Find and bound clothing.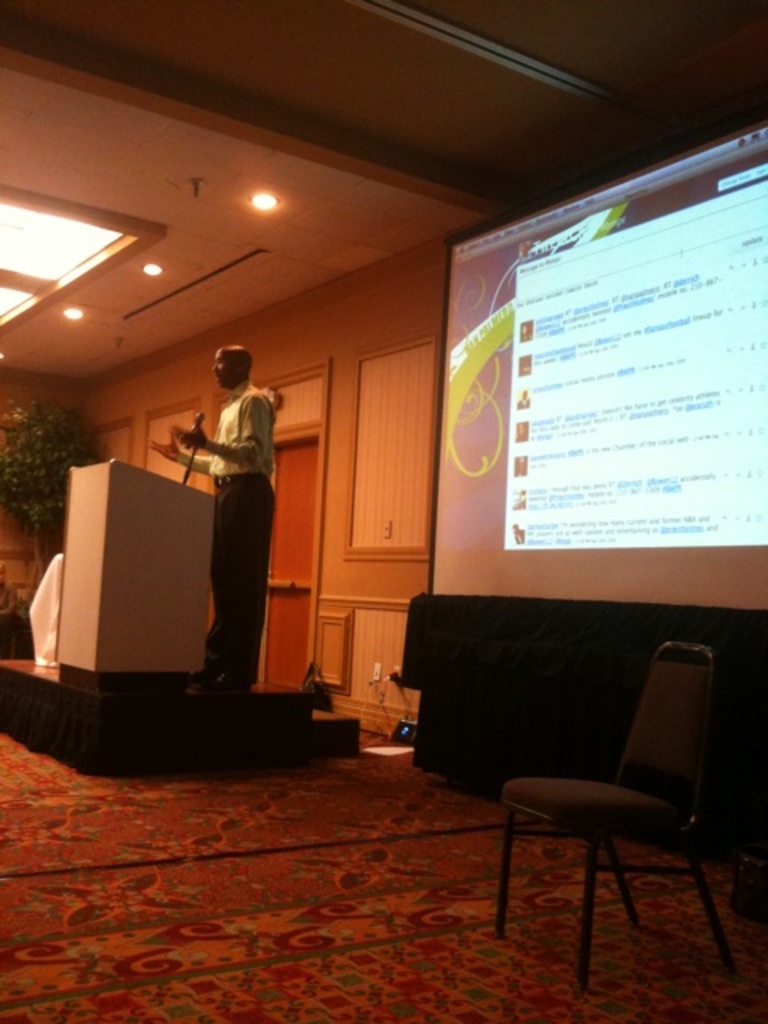
Bound: [181,376,275,690].
